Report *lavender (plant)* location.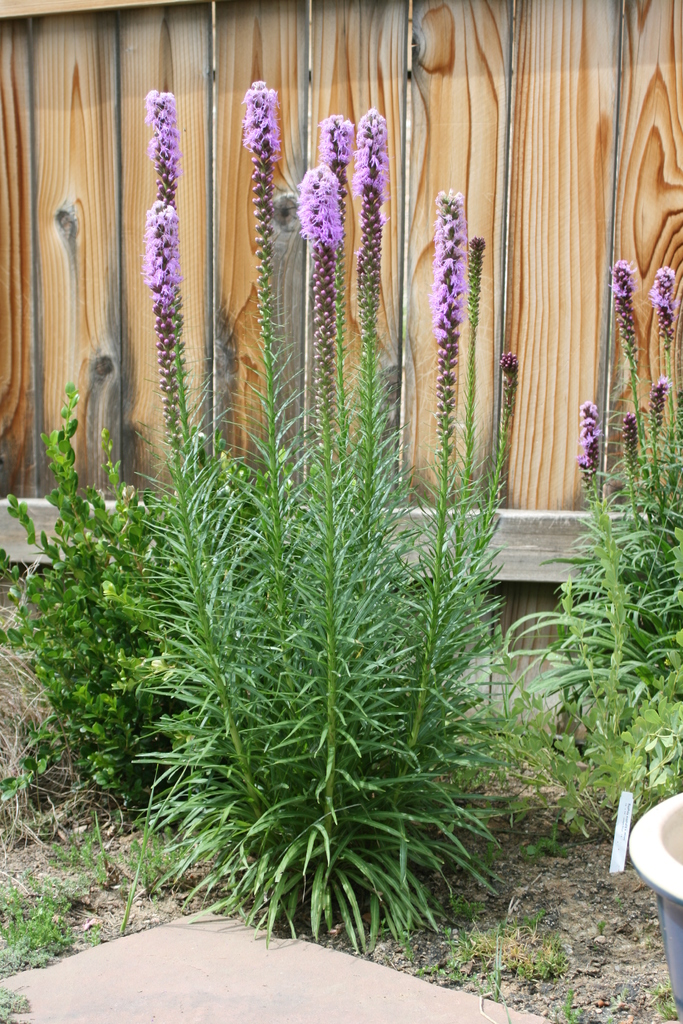
Report: left=434, top=194, right=477, bottom=432.
